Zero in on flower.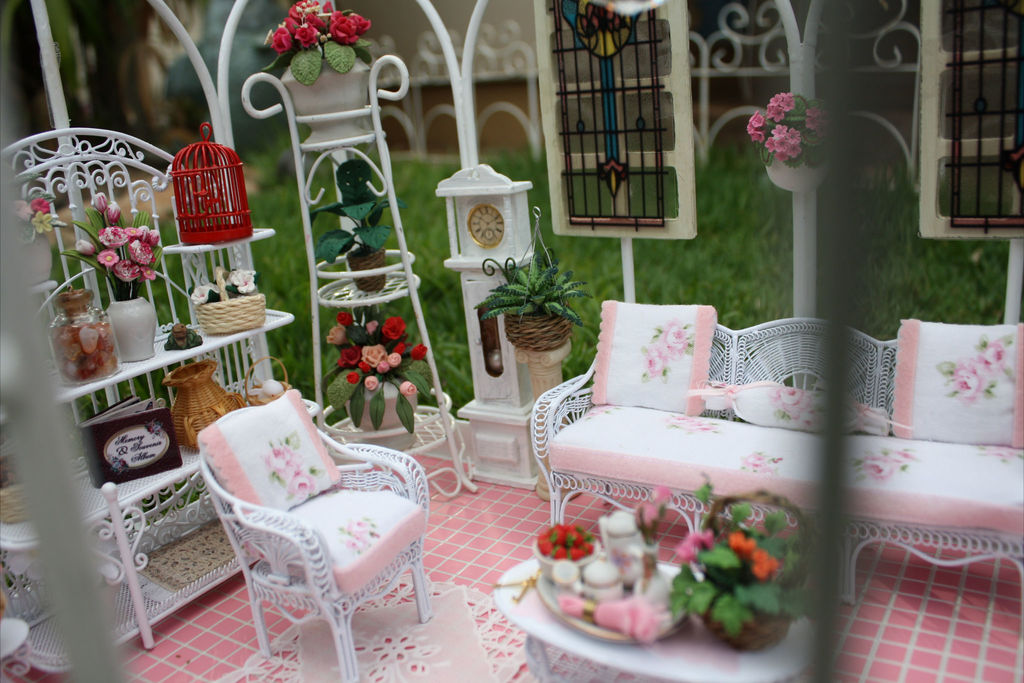
Zeroed in: (860,448,912,481).
